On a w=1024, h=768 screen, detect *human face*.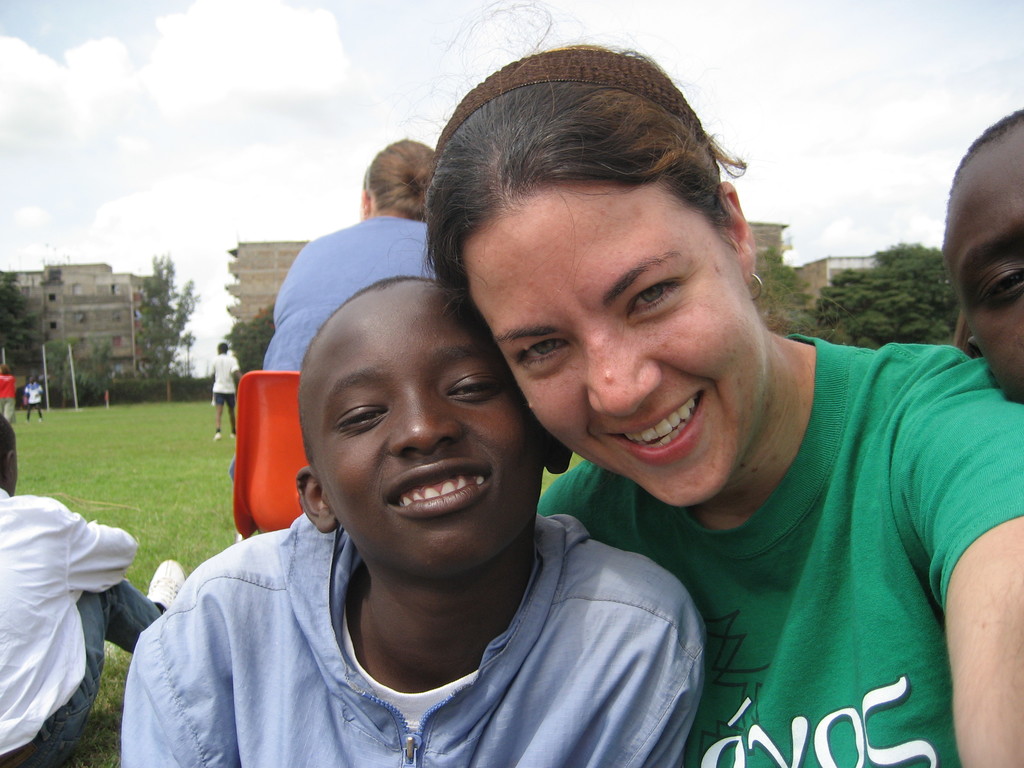
x1=310 y1=284 x2=537 y2=577.
